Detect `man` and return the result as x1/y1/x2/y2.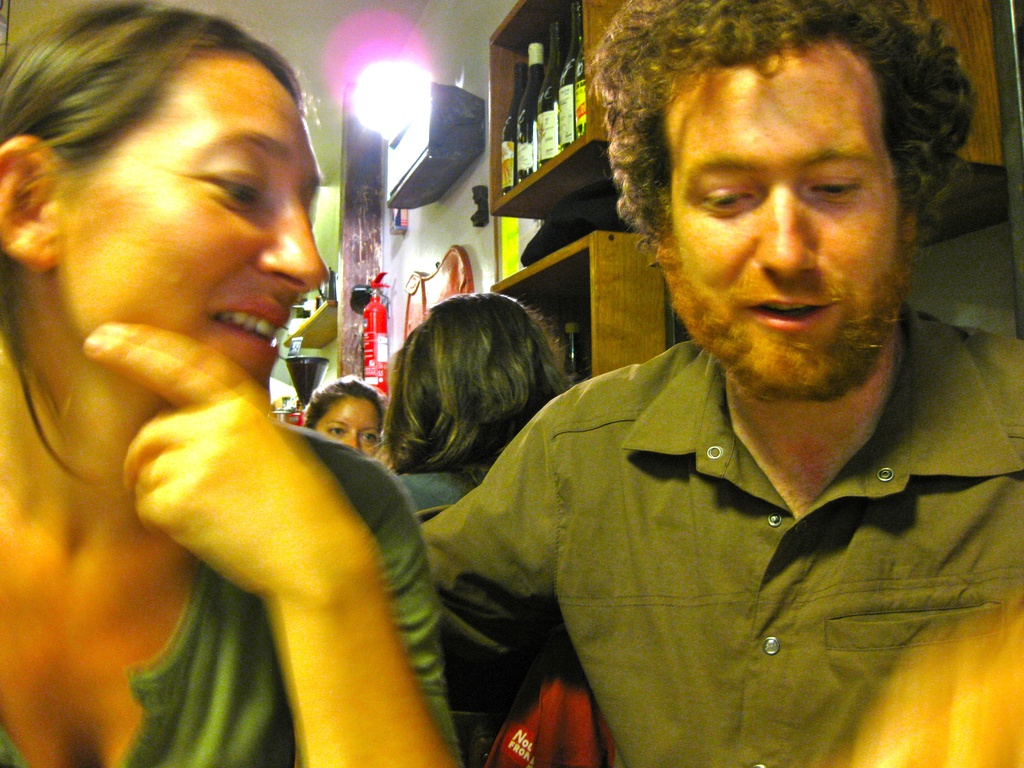
419/0/1023/767.
